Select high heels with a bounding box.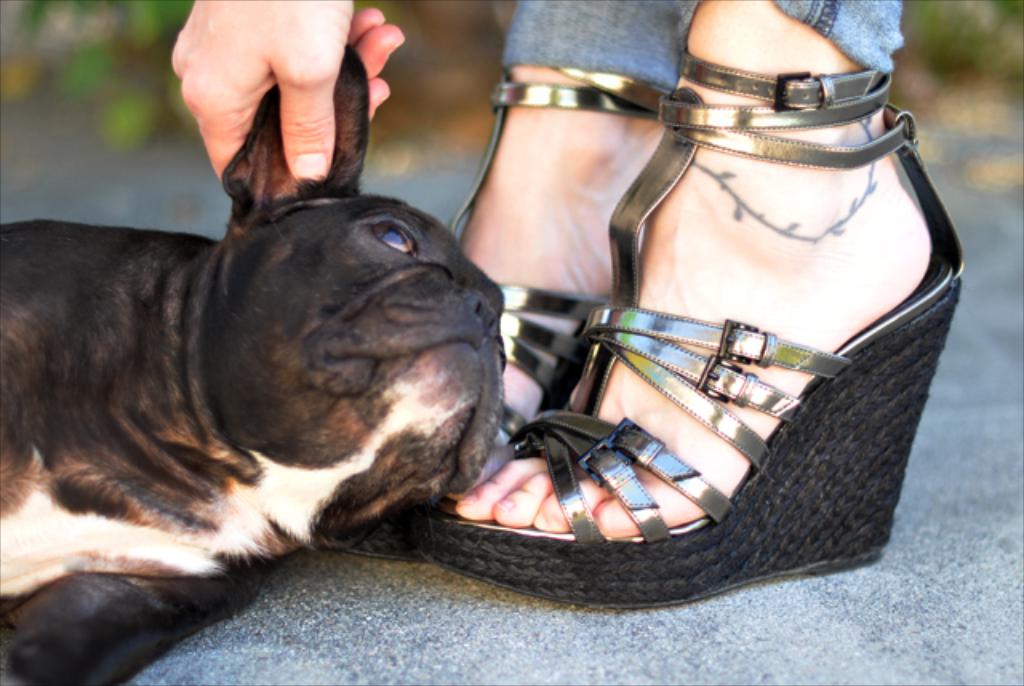
left=419, top=50, right=970, bottom=612.
